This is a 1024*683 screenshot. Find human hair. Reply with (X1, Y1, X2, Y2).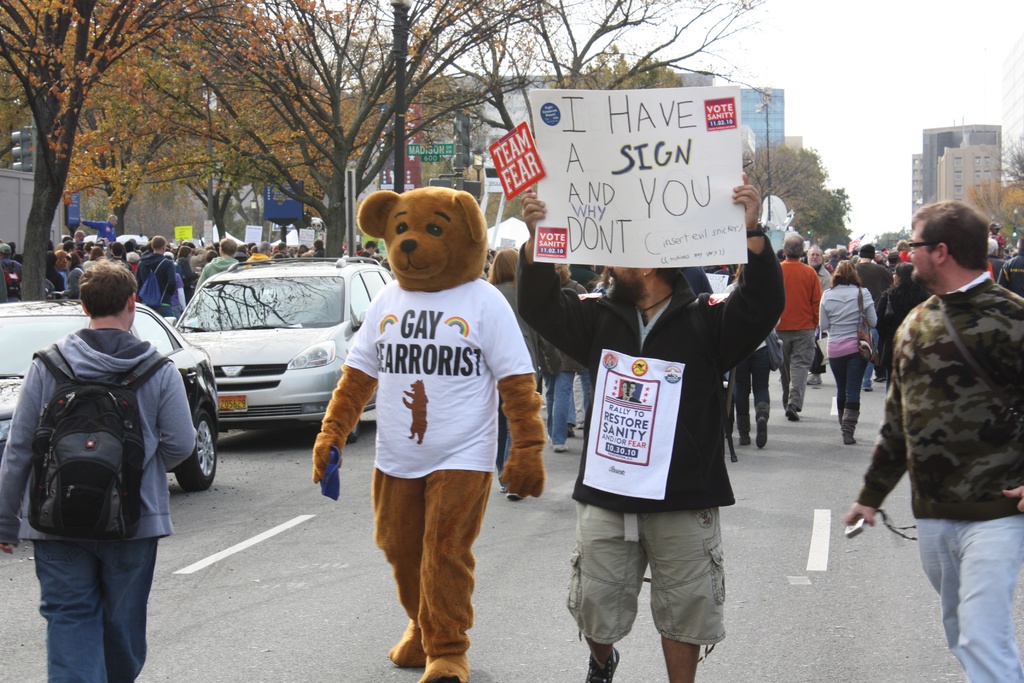
(989, 239, 1003, 259).
